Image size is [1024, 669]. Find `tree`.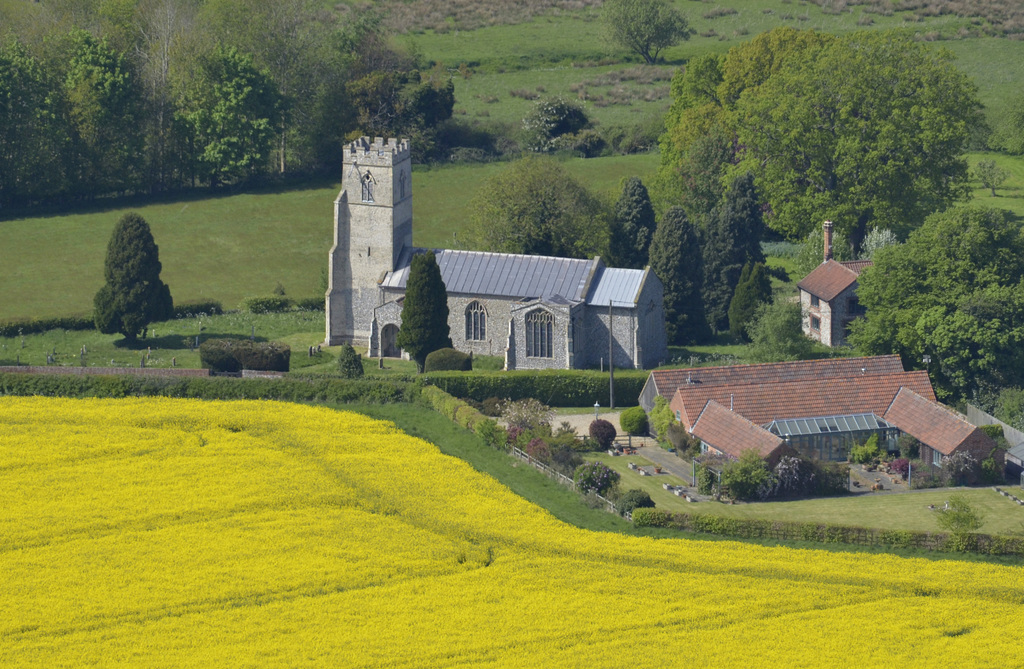
crop(573, 464, 624, 497).
